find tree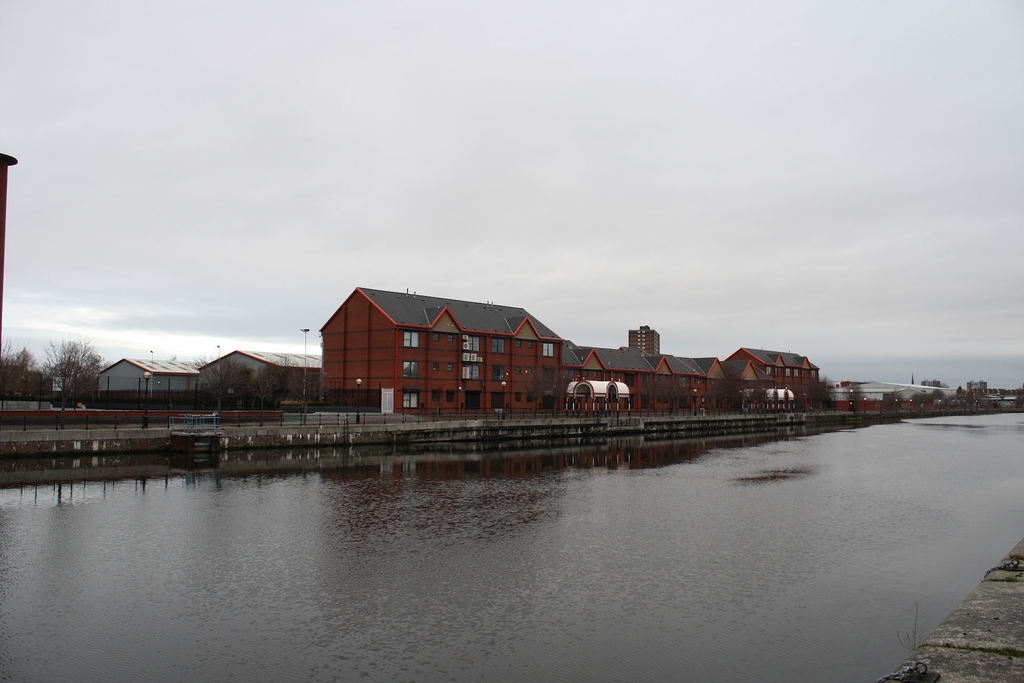
[x1=888, y1=389, x2=907, y2=415]
